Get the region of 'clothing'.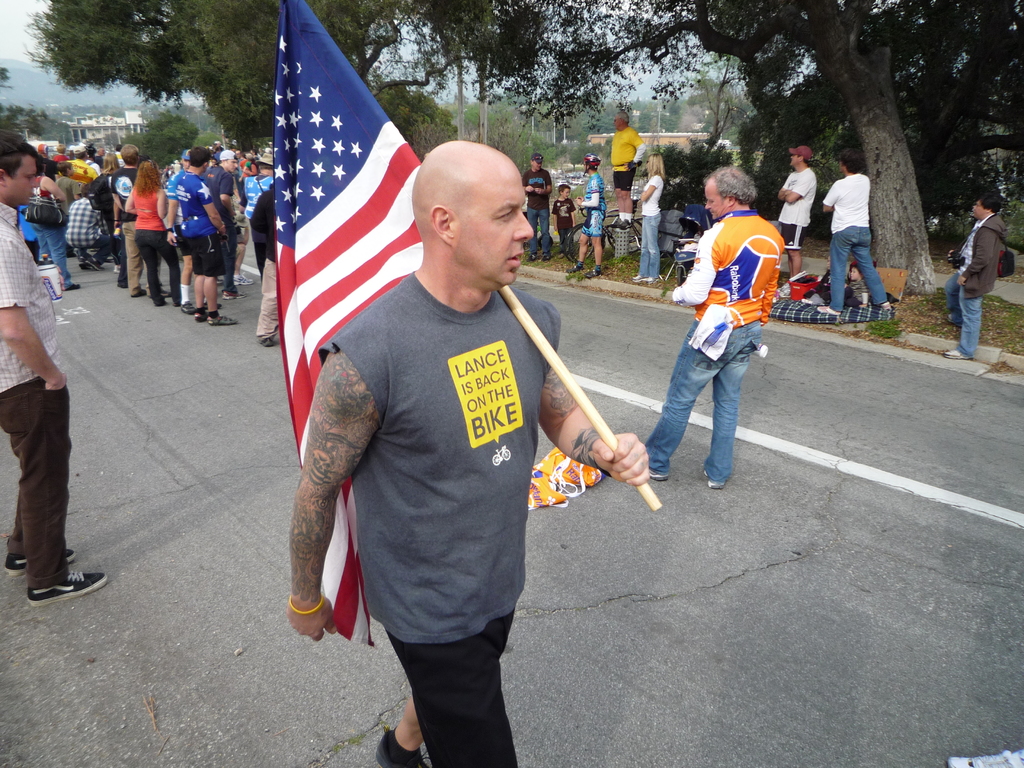
940 213 995 349.
